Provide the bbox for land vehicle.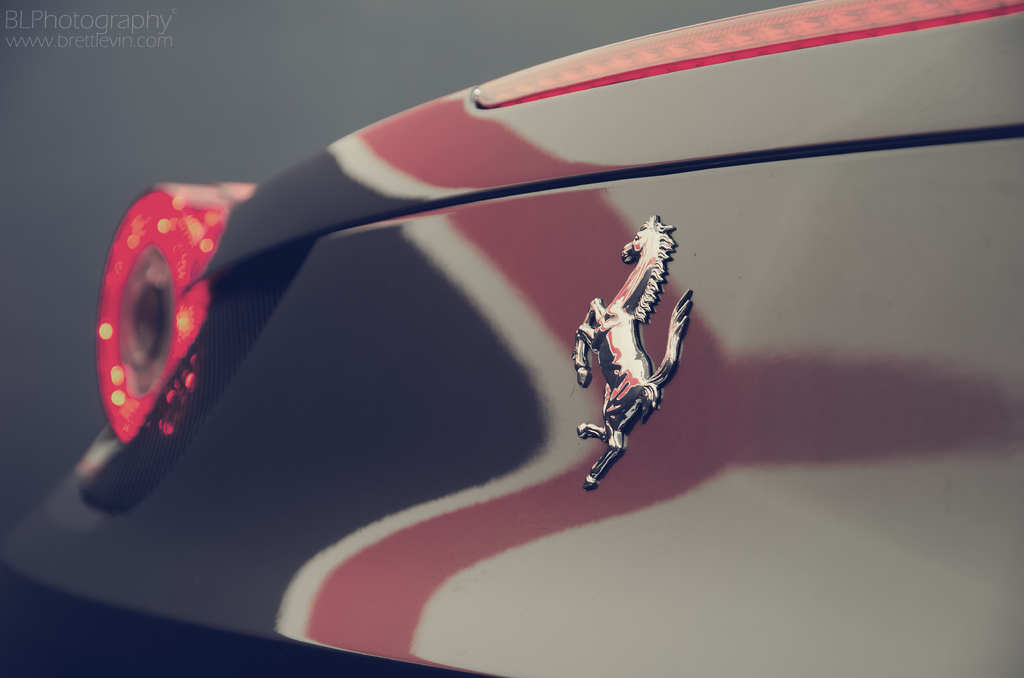
l=0, t=0, r=1023, b=677.
